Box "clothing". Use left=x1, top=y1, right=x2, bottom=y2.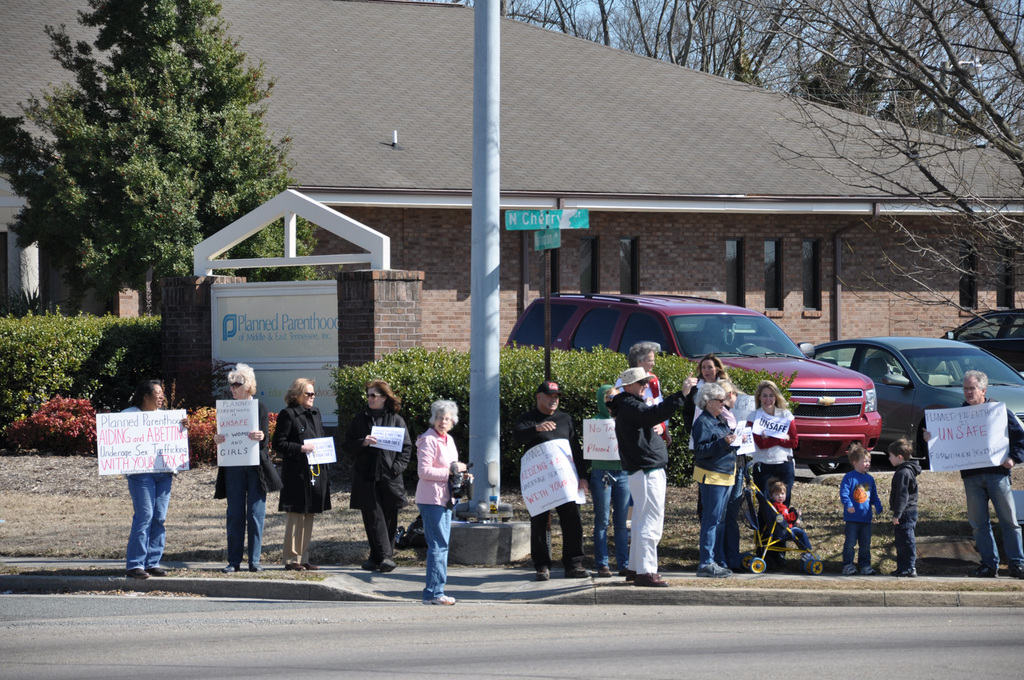
left=522, top=408, right=584, bottom=573.
